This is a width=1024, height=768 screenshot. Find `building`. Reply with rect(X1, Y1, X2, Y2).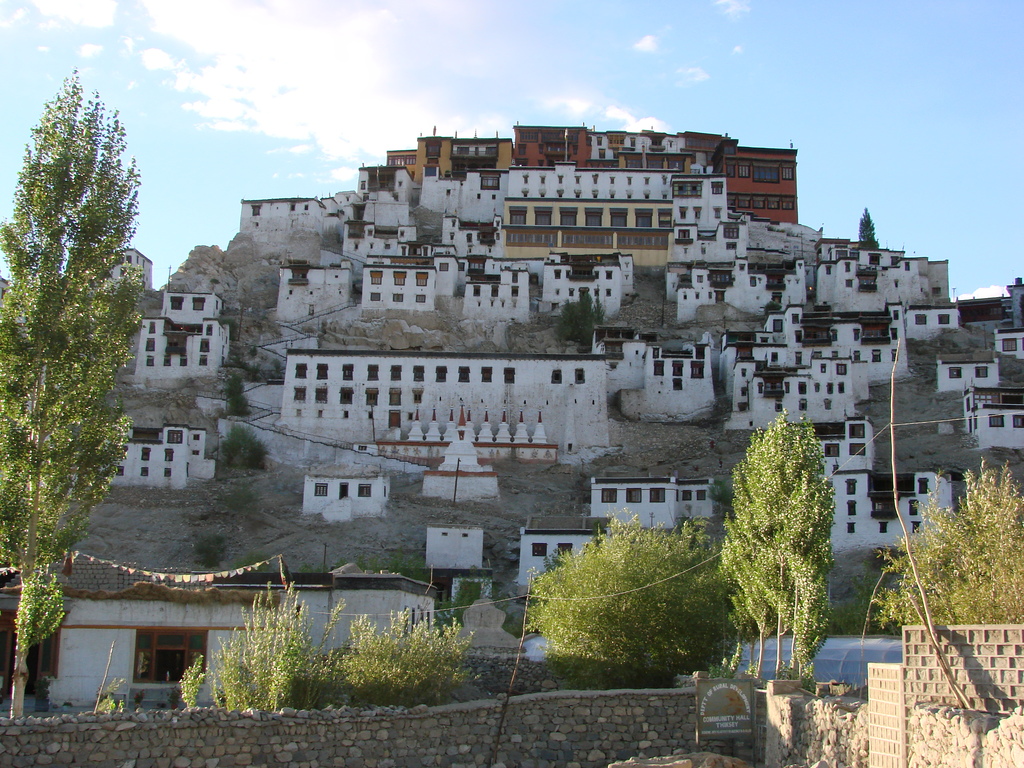
rect(675, 261, 769, 324).
